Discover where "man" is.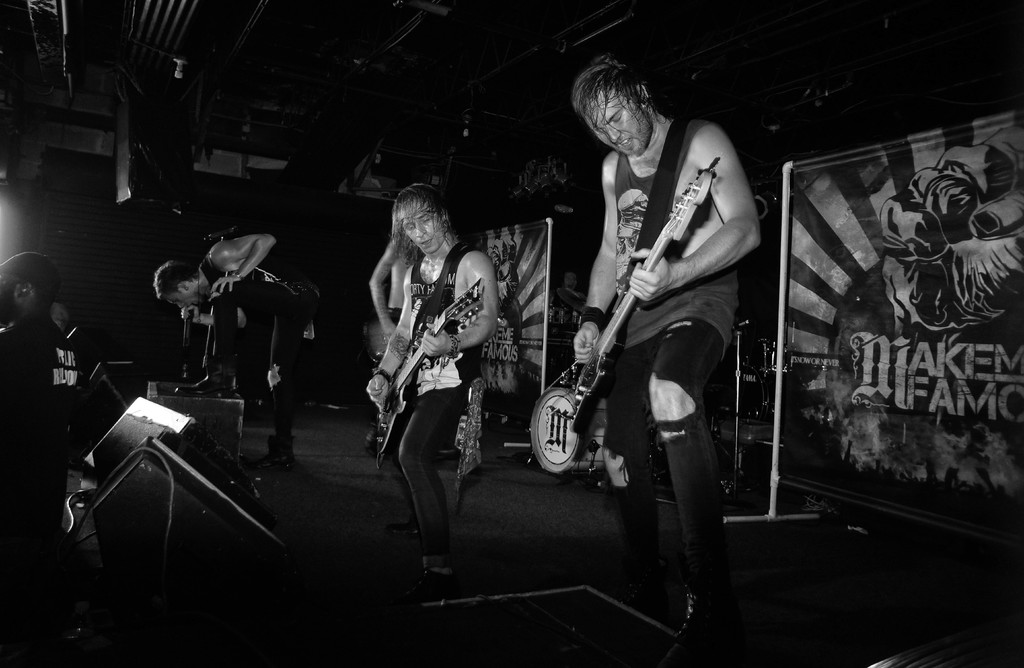
Discovered at box(557, 45, 770, 587).
